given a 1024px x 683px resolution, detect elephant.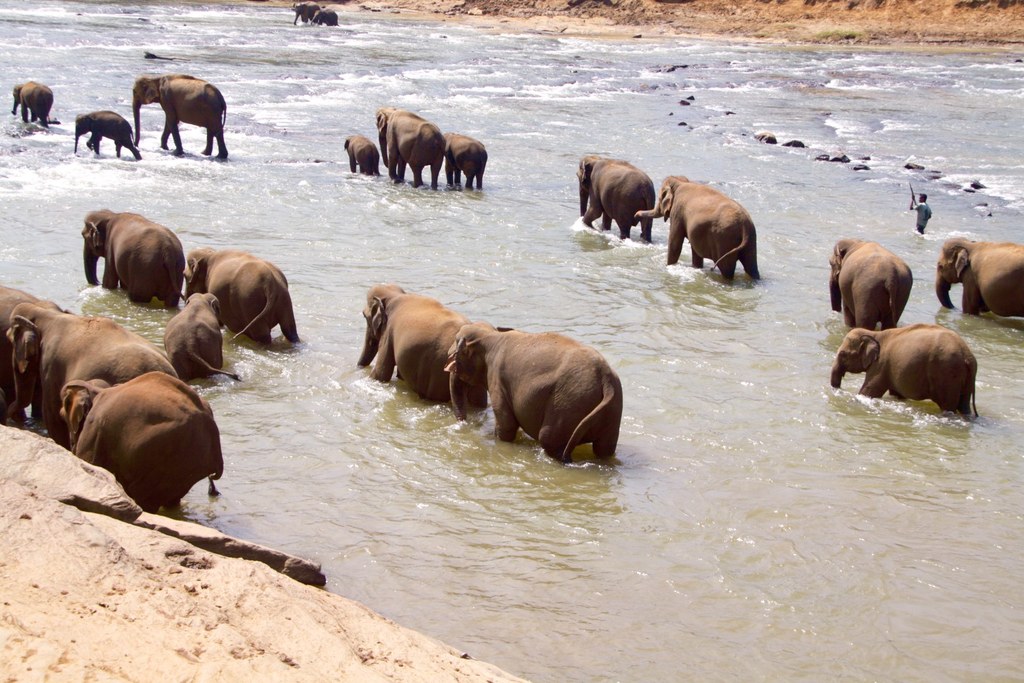
x1=182 y1=245 x2=301 y2=354.
